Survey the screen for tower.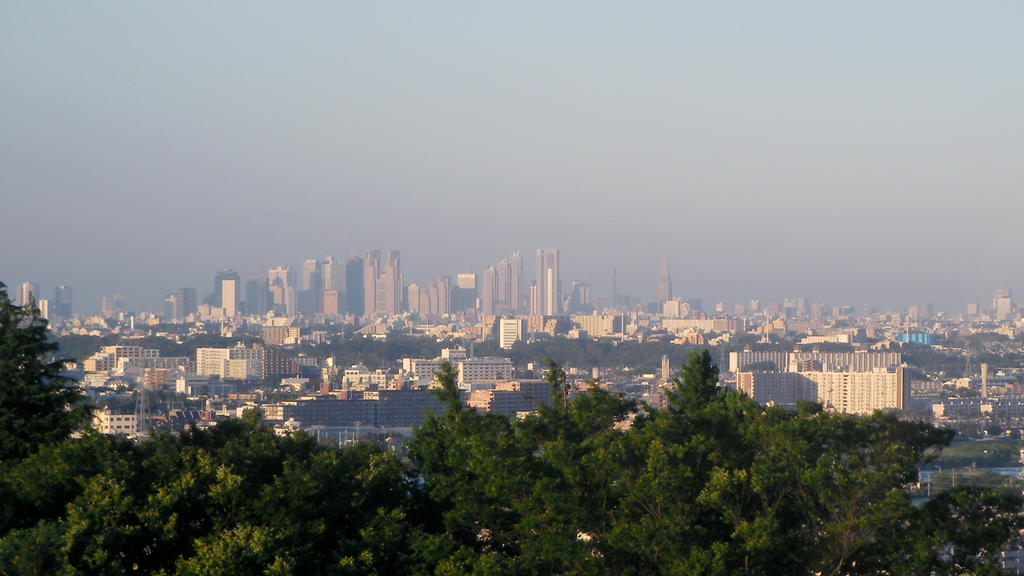
Survey found: BBox(202, 270, 239, 309).
